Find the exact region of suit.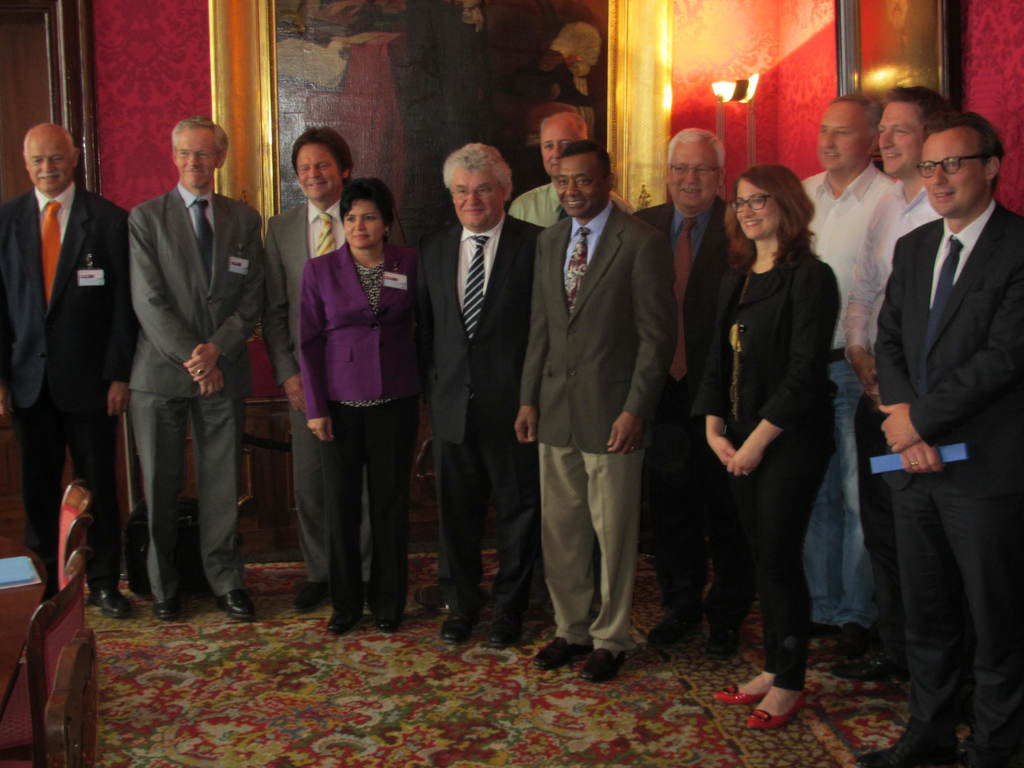
Exact region: x1=293, y1=243, x2=429, y2=607.
